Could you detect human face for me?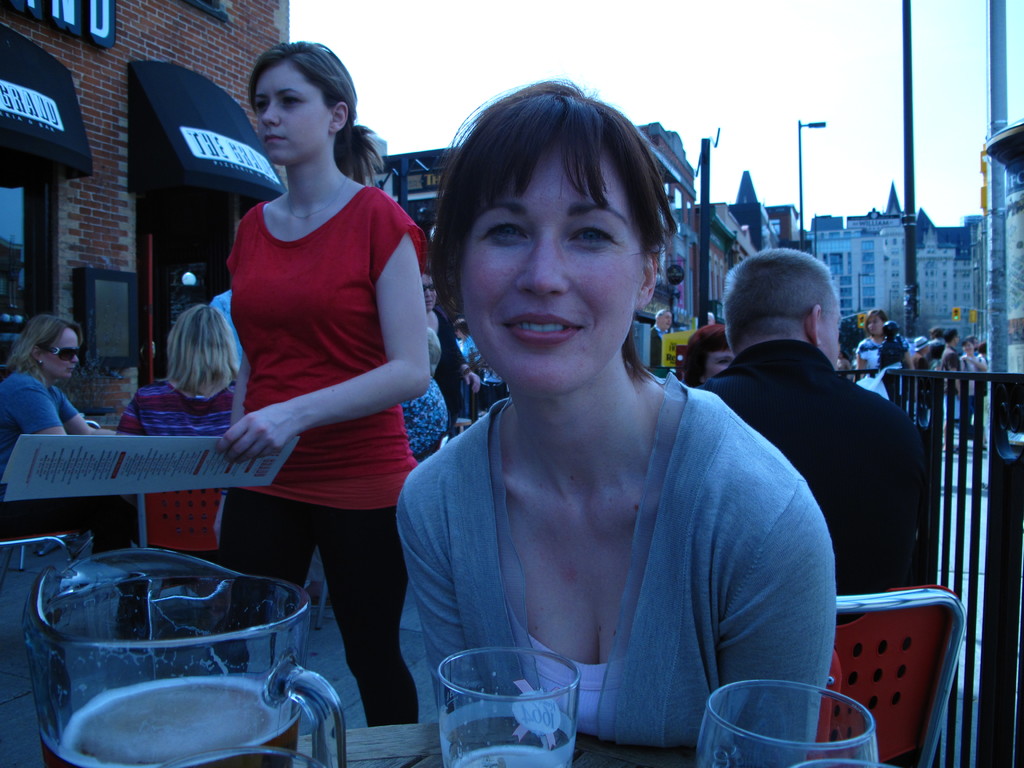
Detection result: 460, 134, 642, 394.
